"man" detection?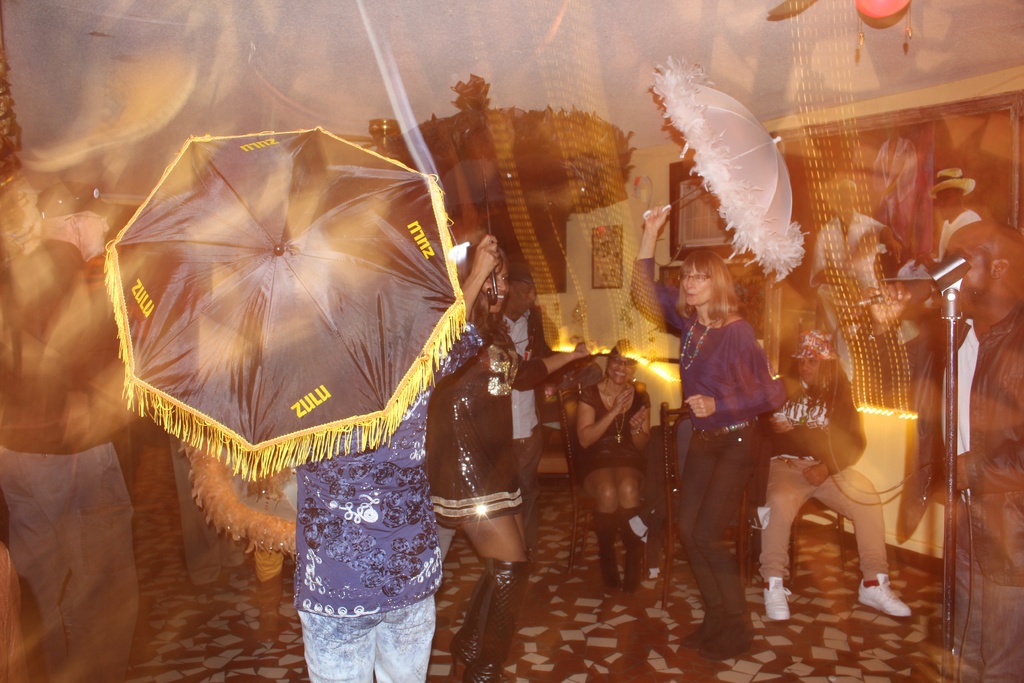
<region>922, 162, 979, 492</region>
